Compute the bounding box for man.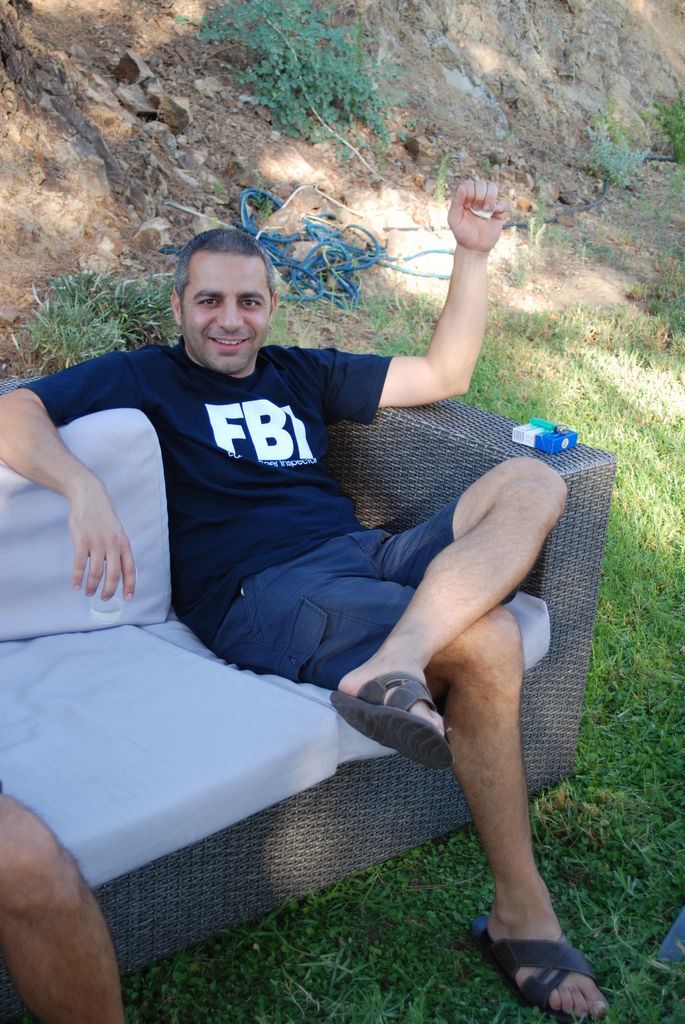
l=26, t=165, r=594, b=1007.
